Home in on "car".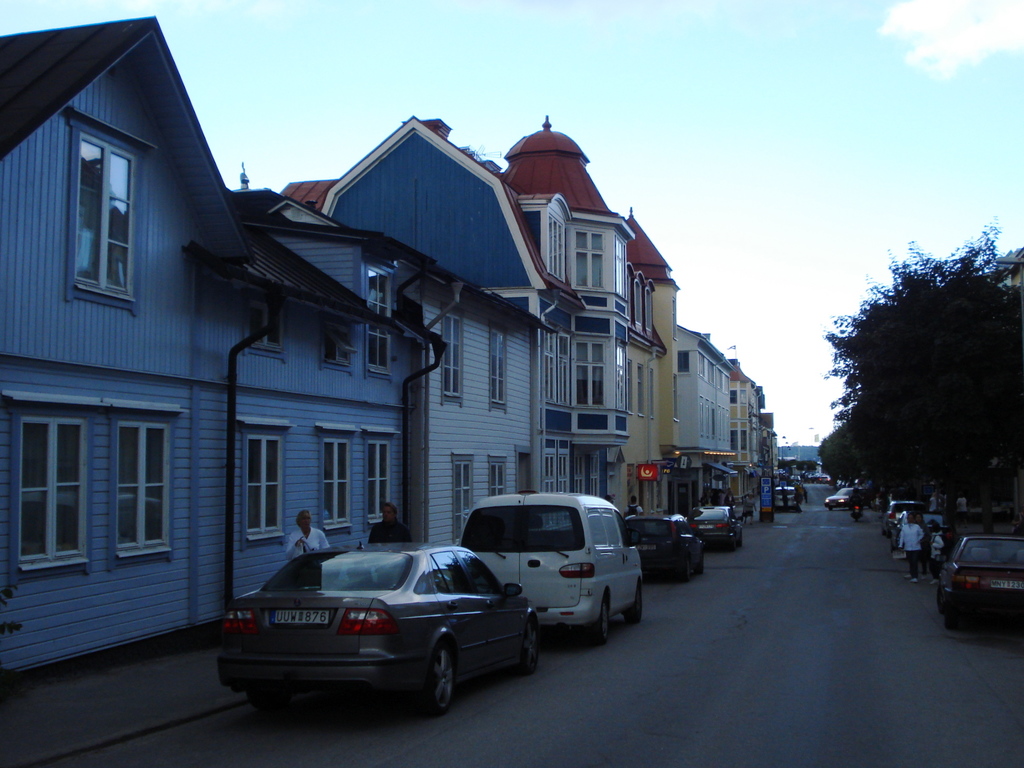
Homed in at left=456, top=490, right=641, bottom=646.
